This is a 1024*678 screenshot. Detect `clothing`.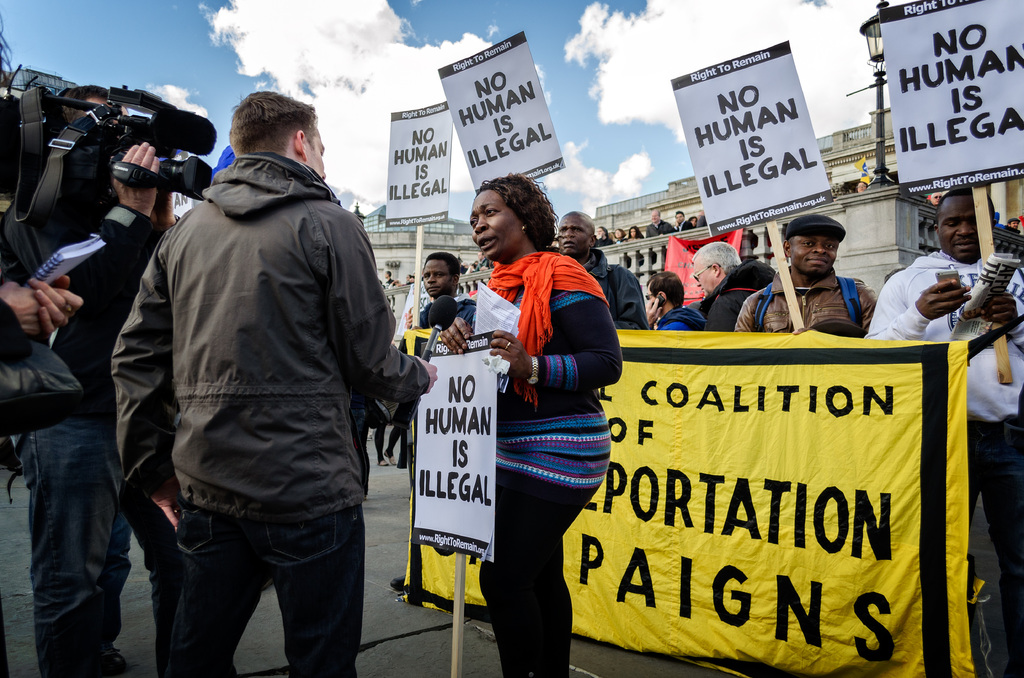
{"left": 106, "top": 66, "right": 405, "bottom": 677}.
